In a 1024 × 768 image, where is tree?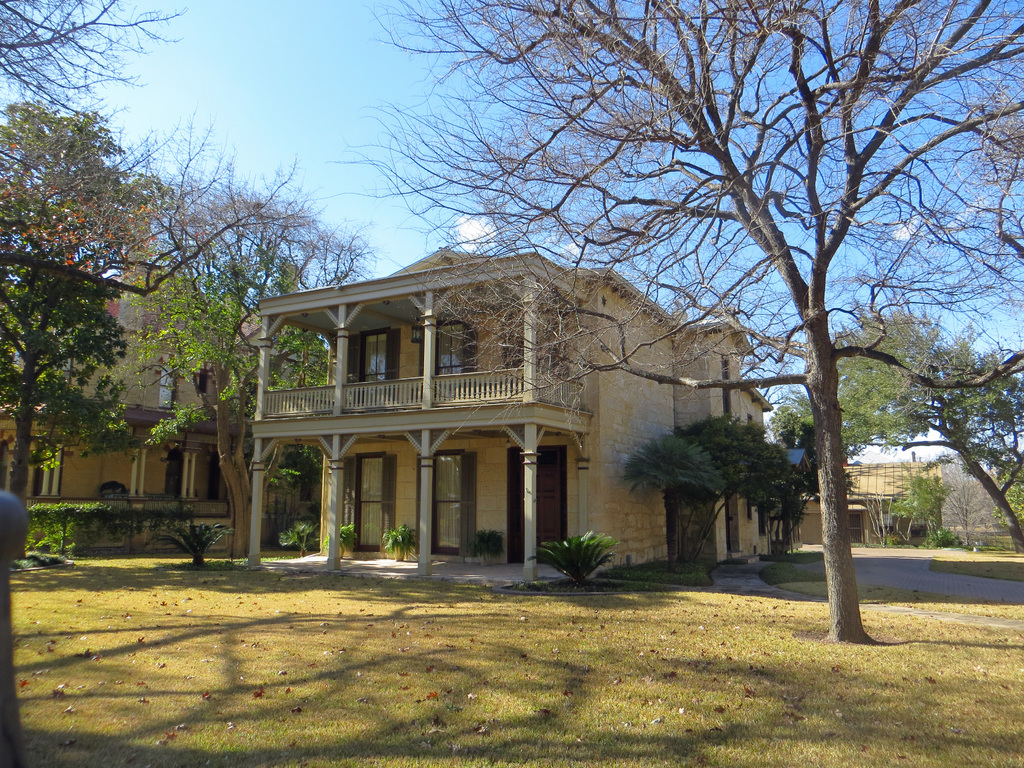
region(767, 445, 813, 565).
